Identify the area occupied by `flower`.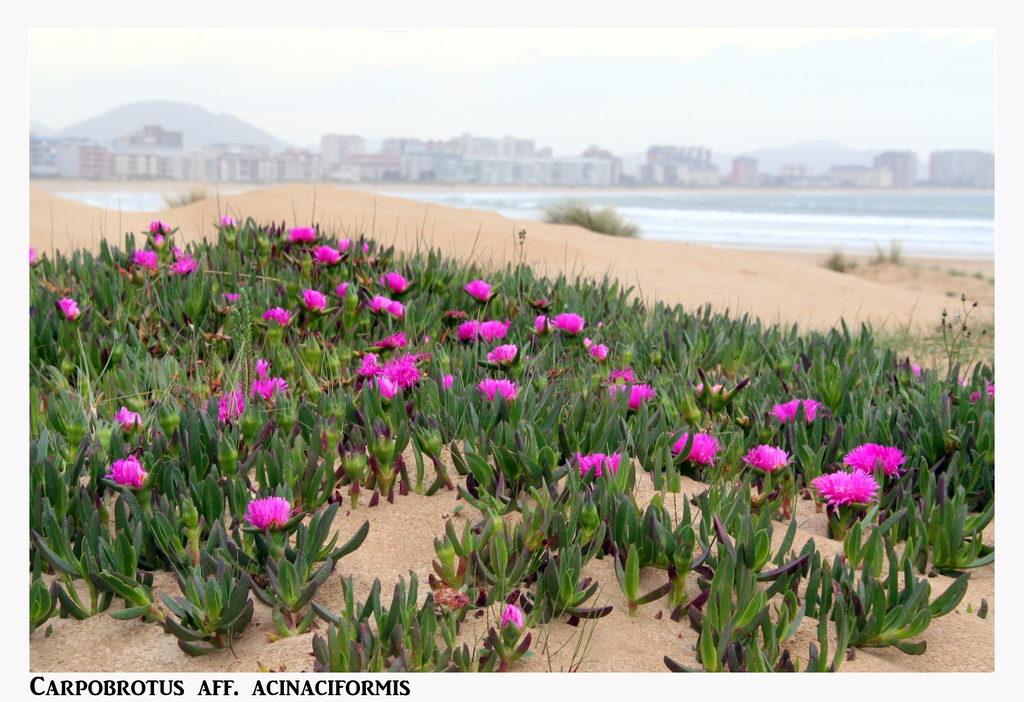
Area: (103,457,150,484).
